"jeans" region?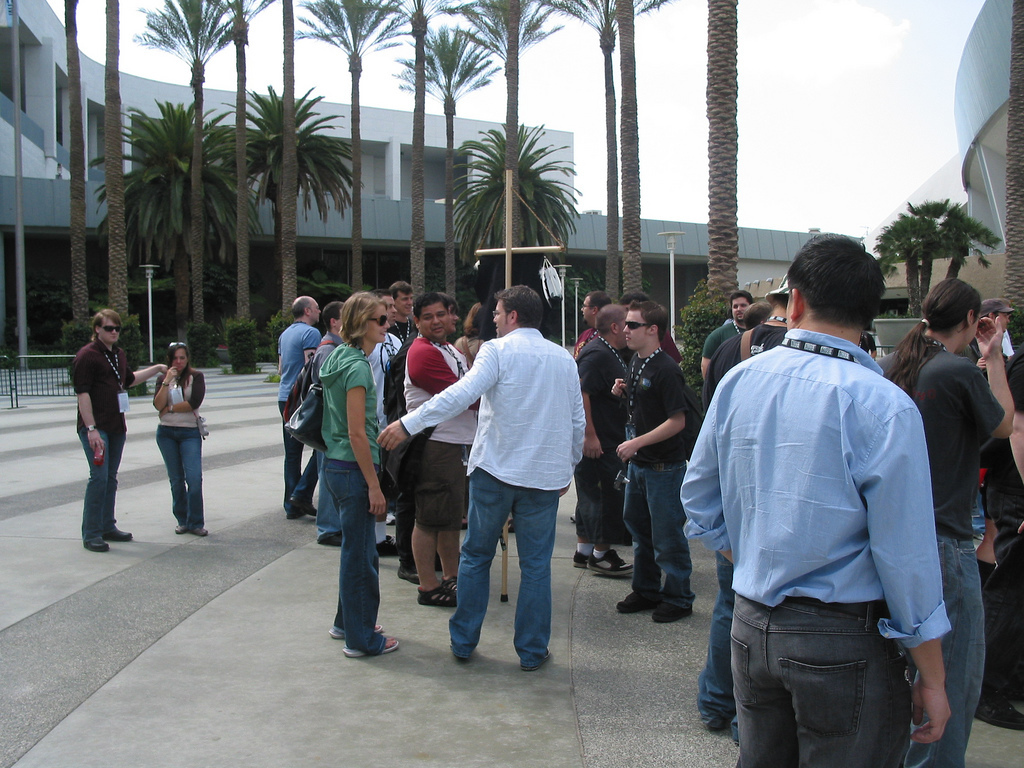
<box>622,459,696,610</box>
